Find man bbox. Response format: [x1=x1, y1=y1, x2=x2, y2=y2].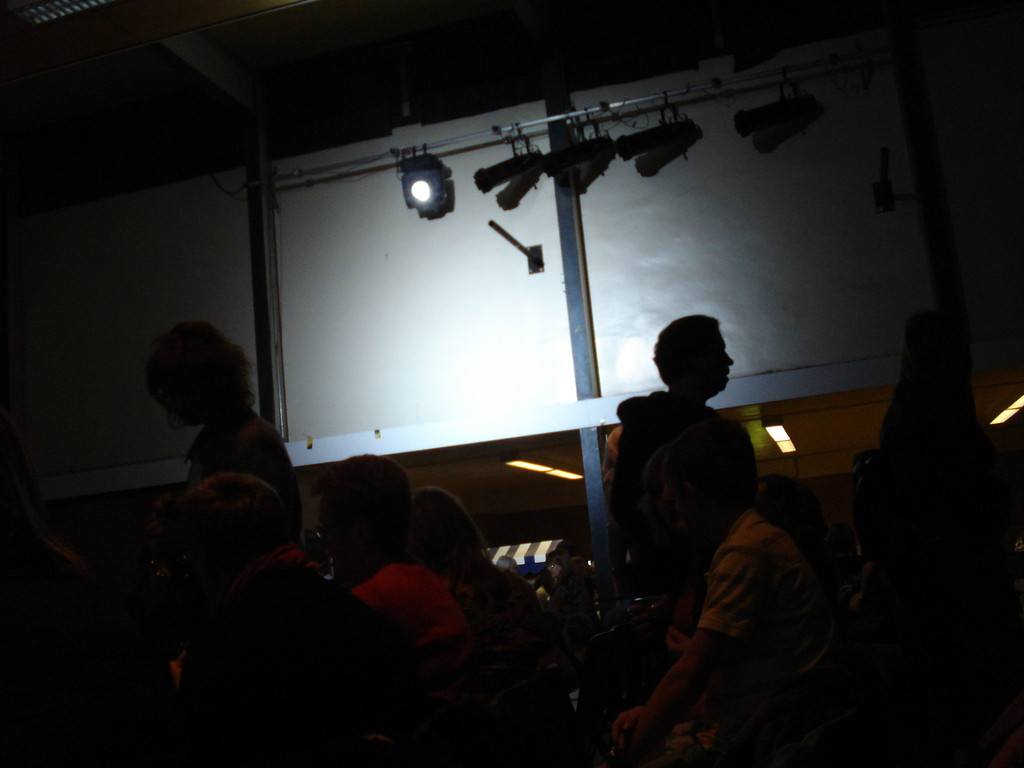
[x1=600, y1=423, x2=877, y2=760].
